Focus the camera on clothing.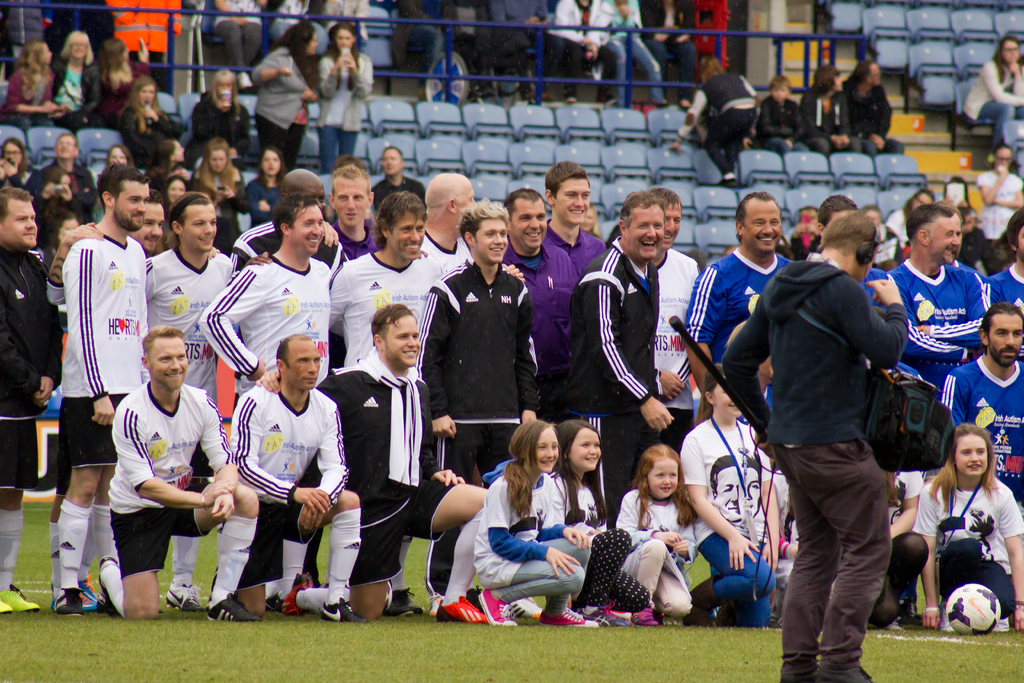
Focus region: box(679, 72, 754, 174).
